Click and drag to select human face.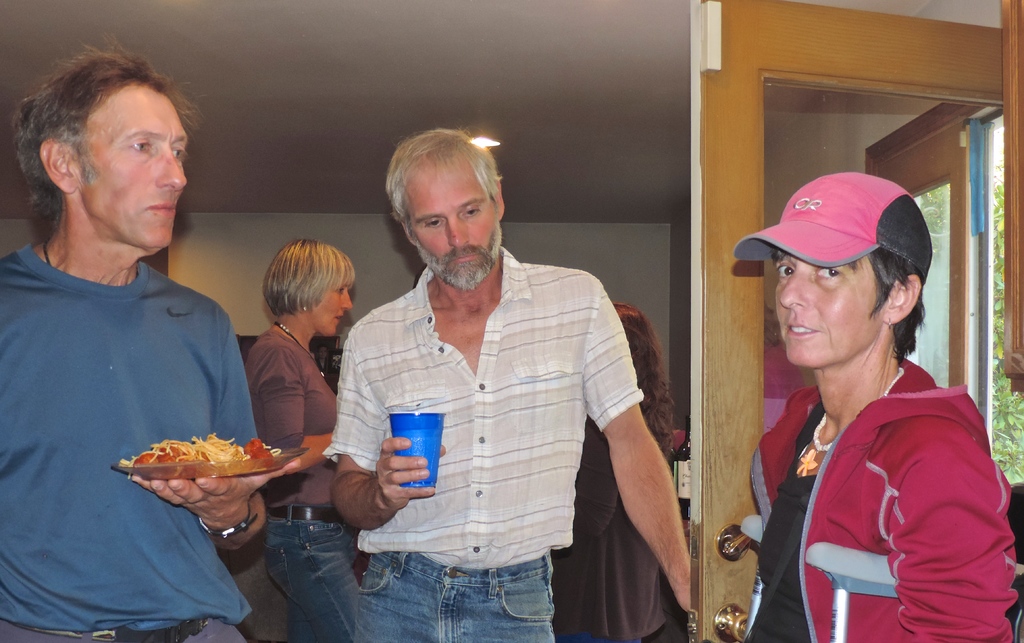
Selection: <region>81, 85, 196, 254</region>.
